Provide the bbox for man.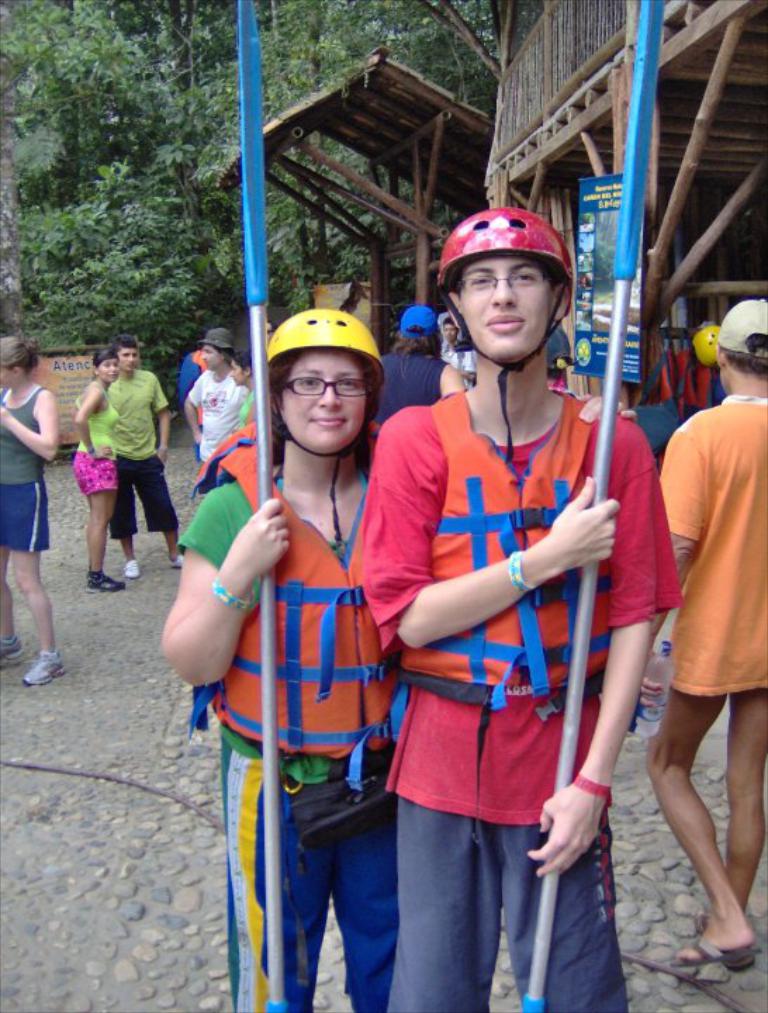
{"x1": 0, "y1": 331, "x2": 72, "y2": 691}.
